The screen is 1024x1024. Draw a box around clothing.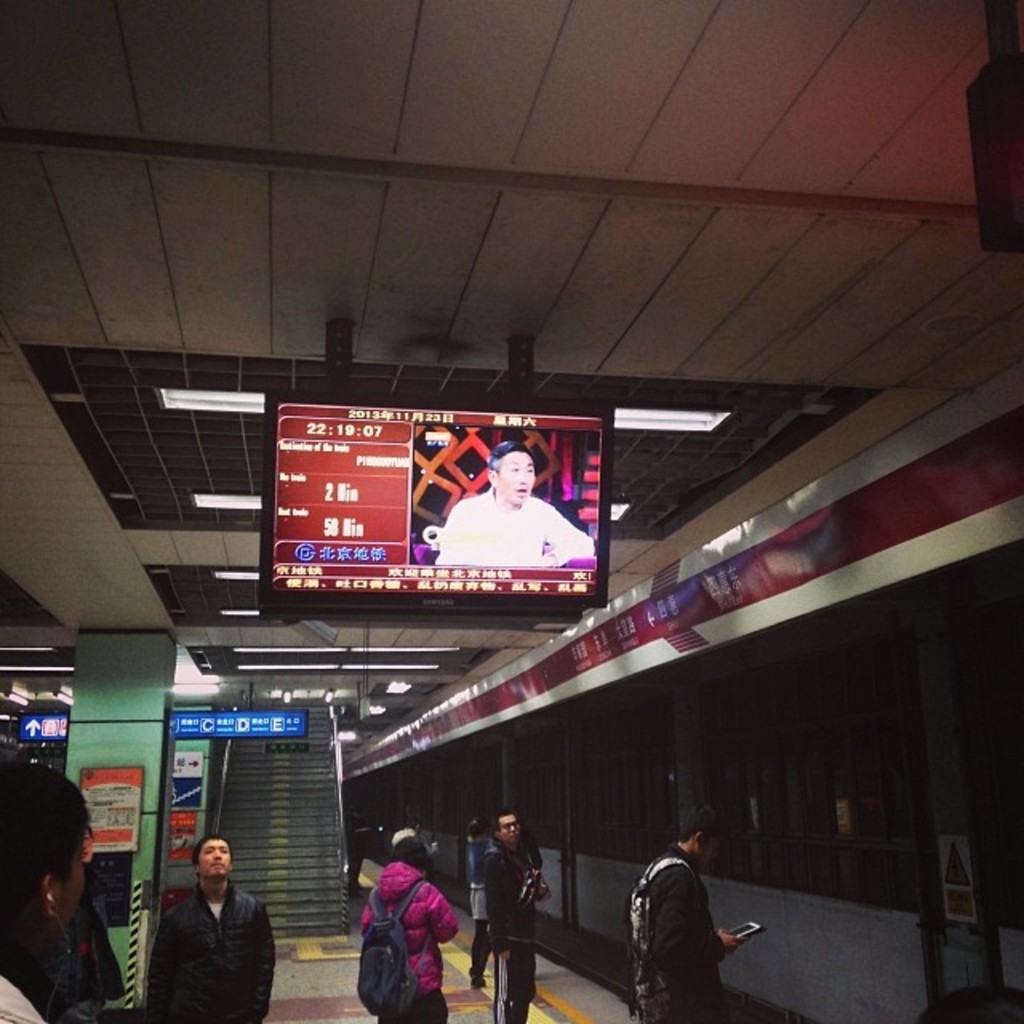
[358, 862, 456, 1022].
